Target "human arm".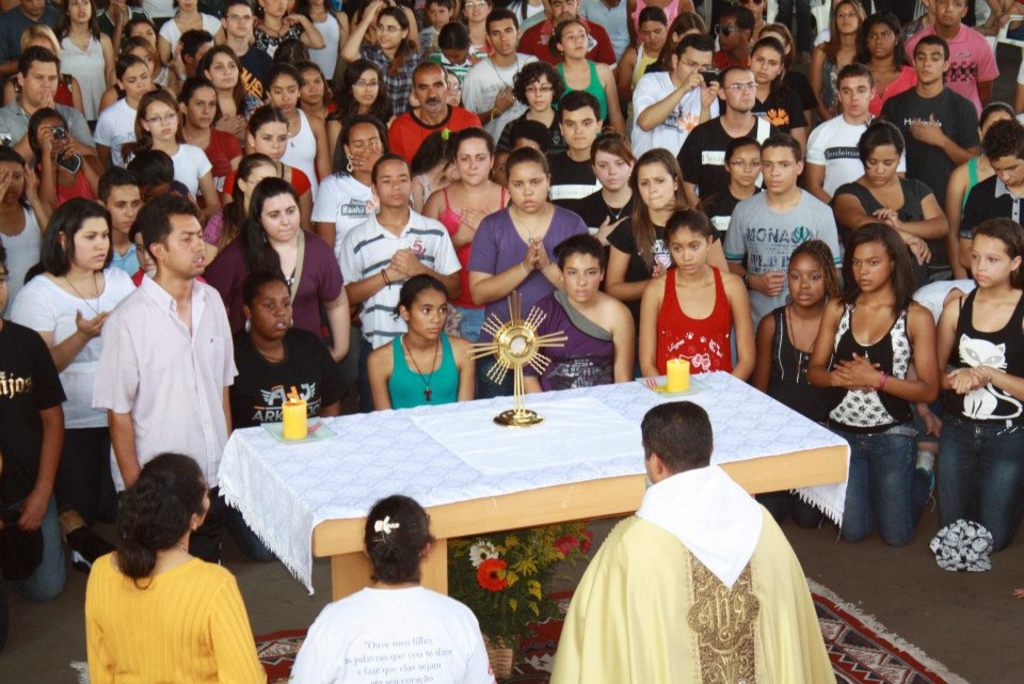
Target region: 803,297,883,392.
